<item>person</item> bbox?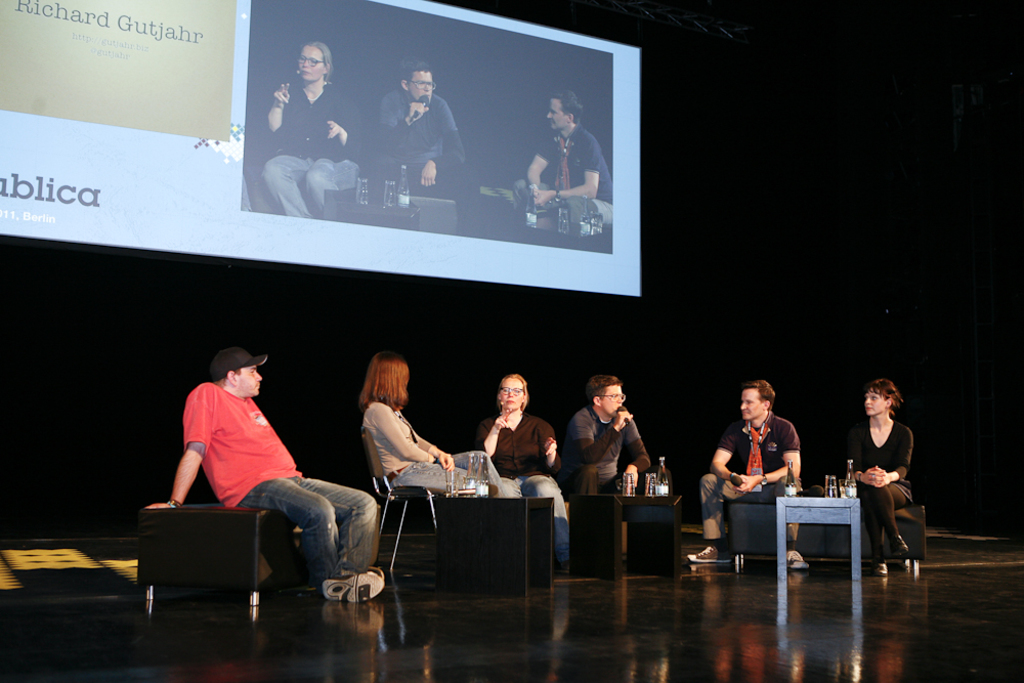
BBox(375, 59, 482, 239)
